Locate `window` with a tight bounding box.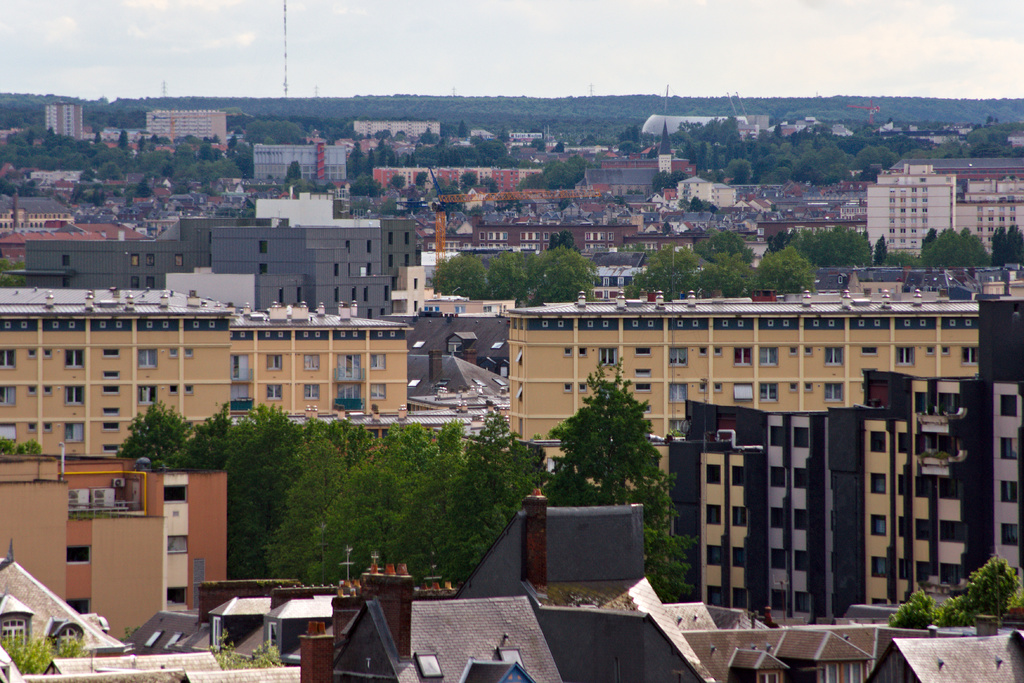
box(867, 512, 886, 538).
